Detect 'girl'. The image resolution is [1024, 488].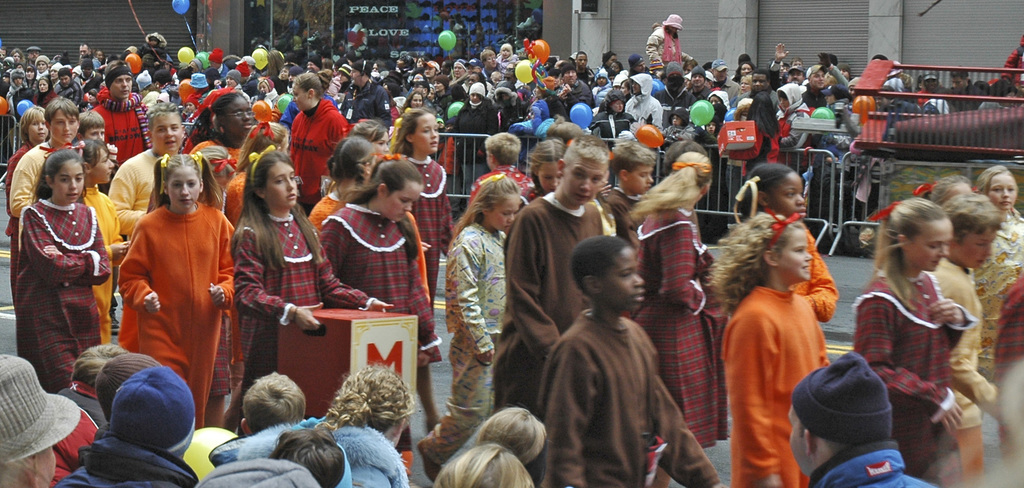
box(346, 114, 392, 153).
